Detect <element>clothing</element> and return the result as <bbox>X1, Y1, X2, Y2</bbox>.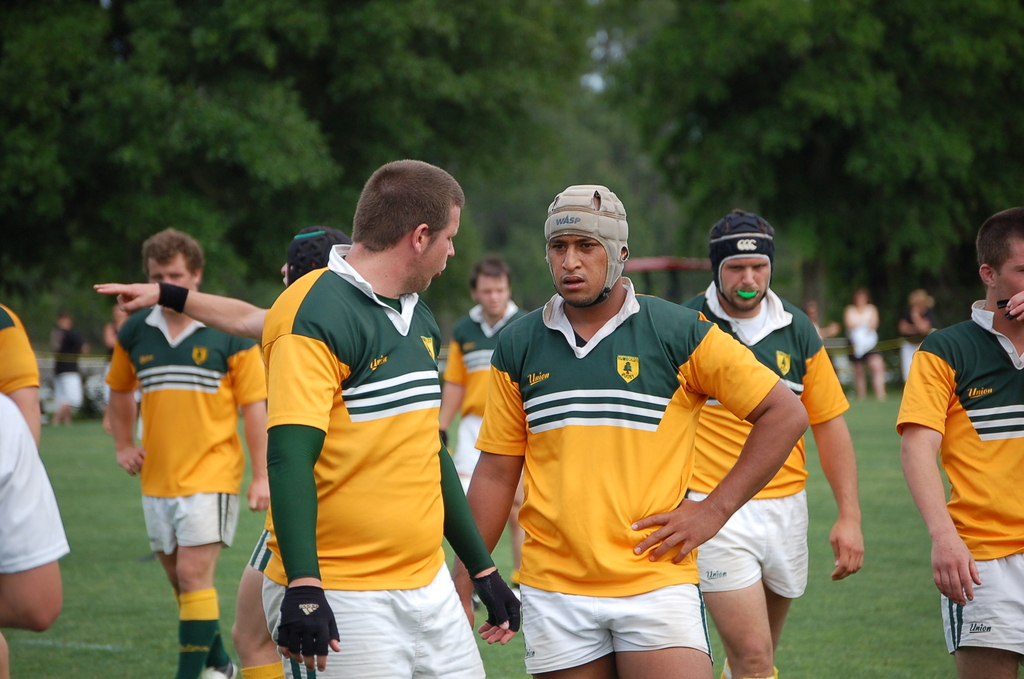
<bbox>477, 277, 773, 676</bbox>.
